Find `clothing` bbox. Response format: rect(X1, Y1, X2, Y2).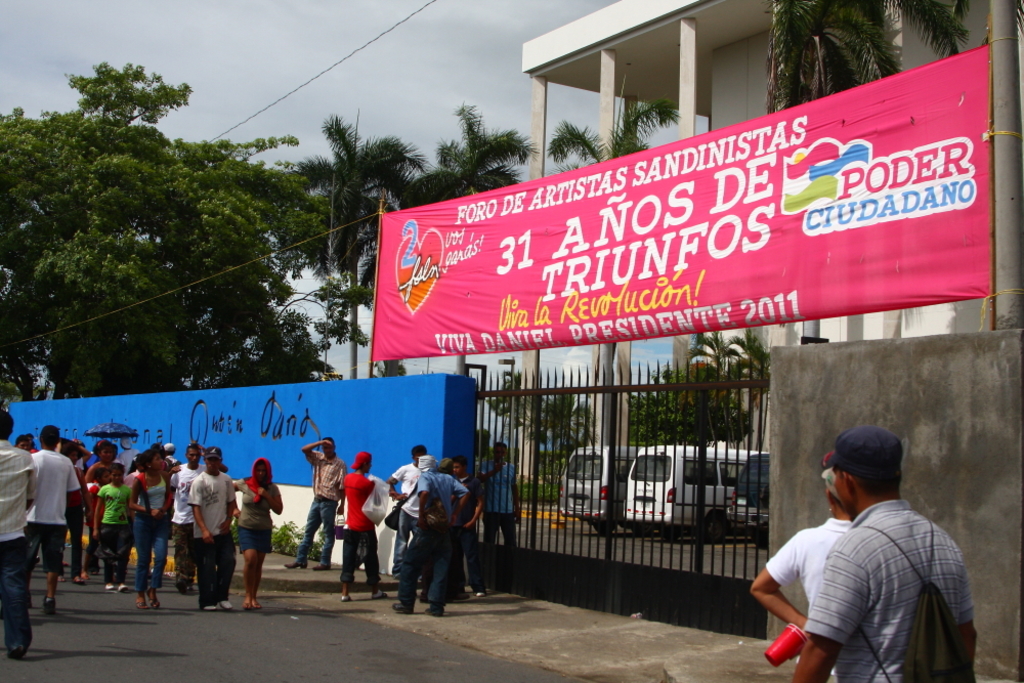
rect(25, 442, 81, 574).
